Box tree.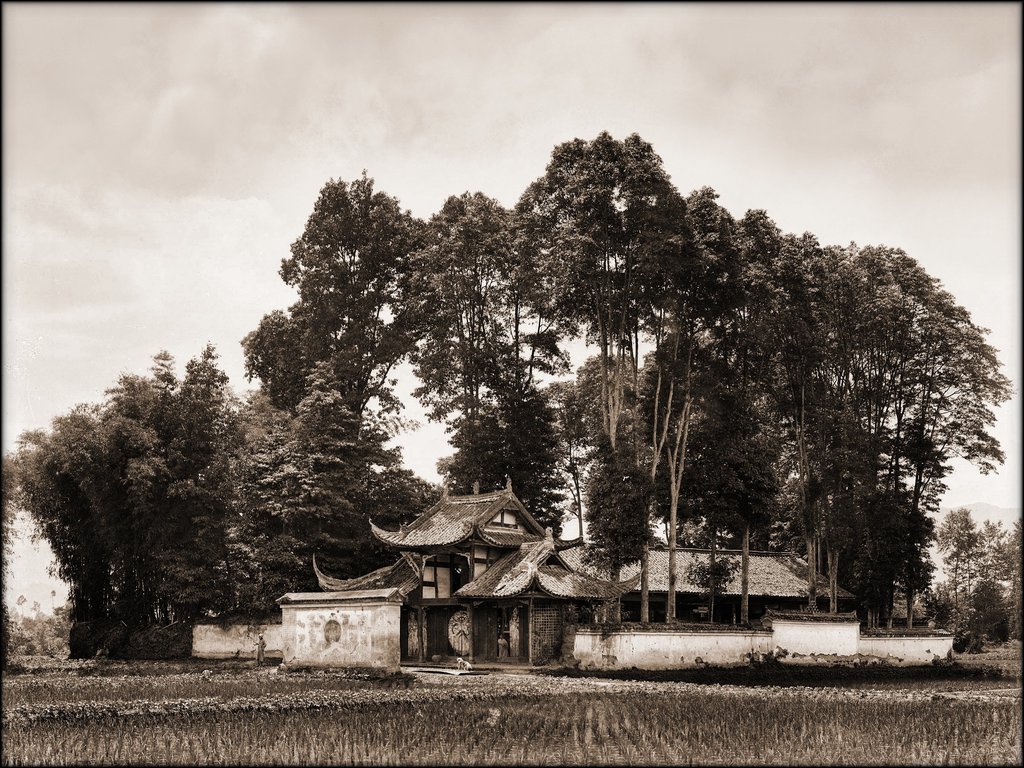
x1=959, y1=525, x2=1020, y2=653.
